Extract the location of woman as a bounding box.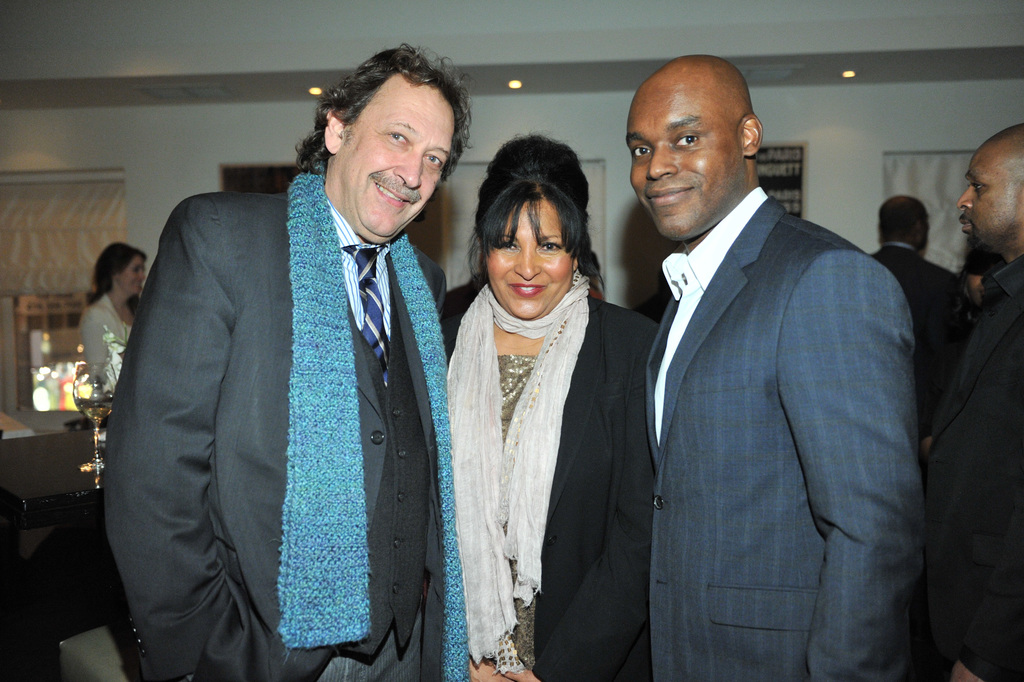
[433, 146, 655, 681].
